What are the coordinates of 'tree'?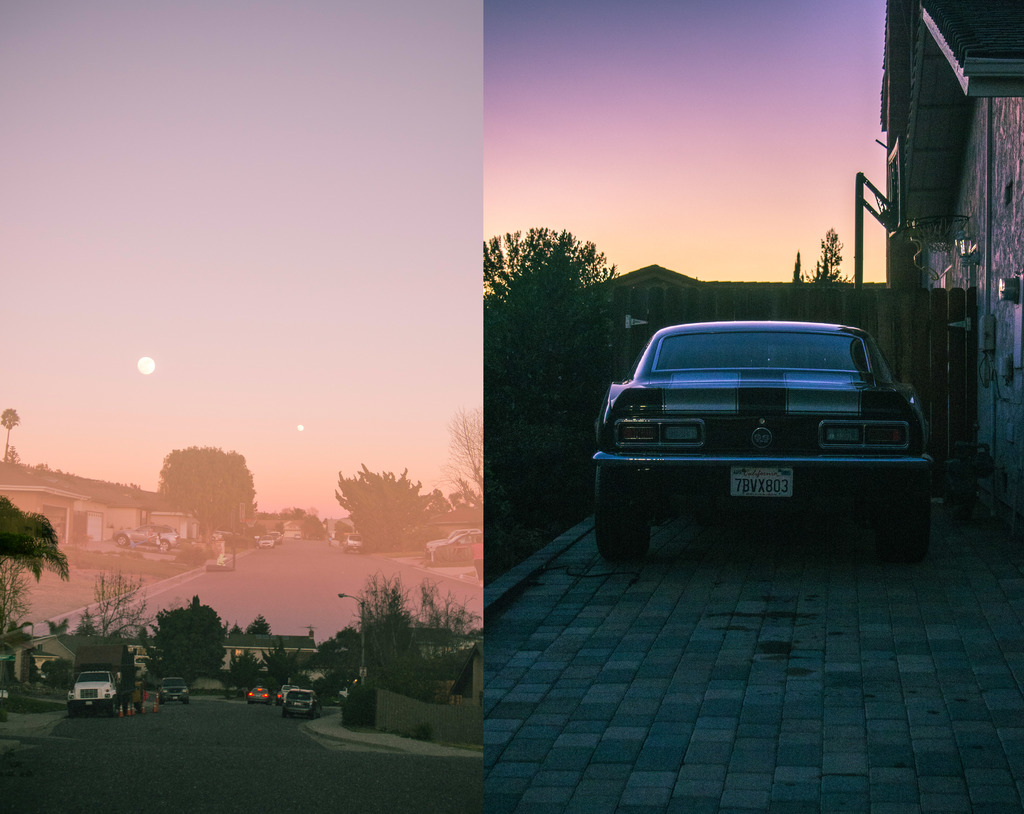
crop(92, 568, 159, 645).
